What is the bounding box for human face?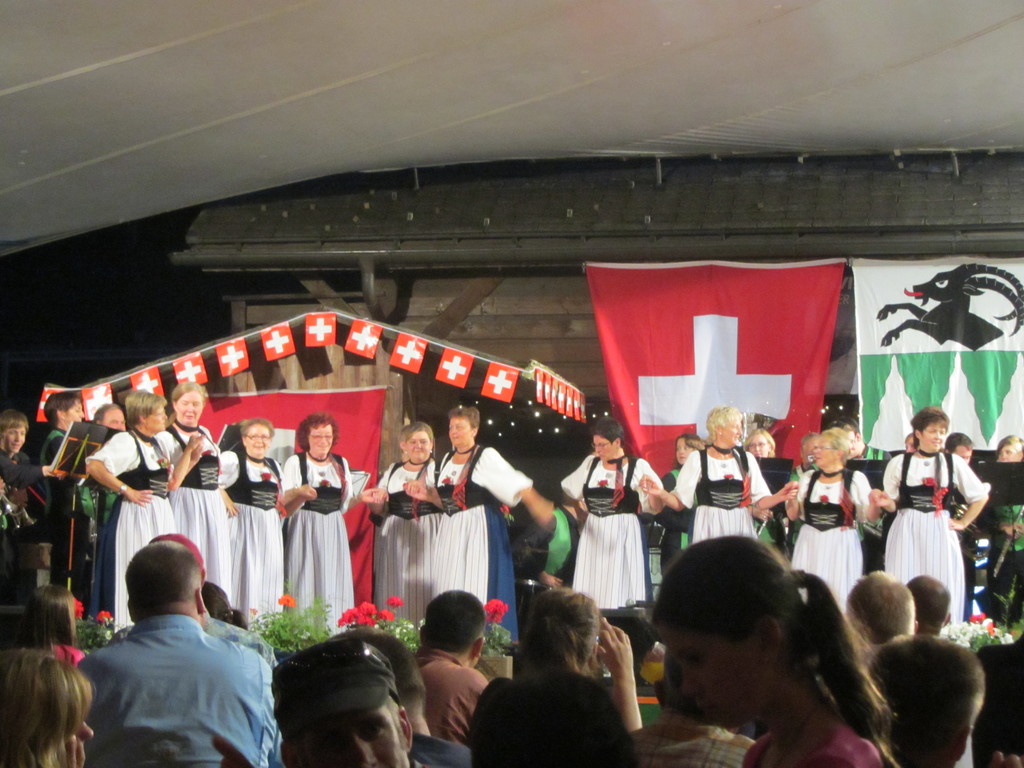
[x1=402, y1=428, x2=431, y2=465].
